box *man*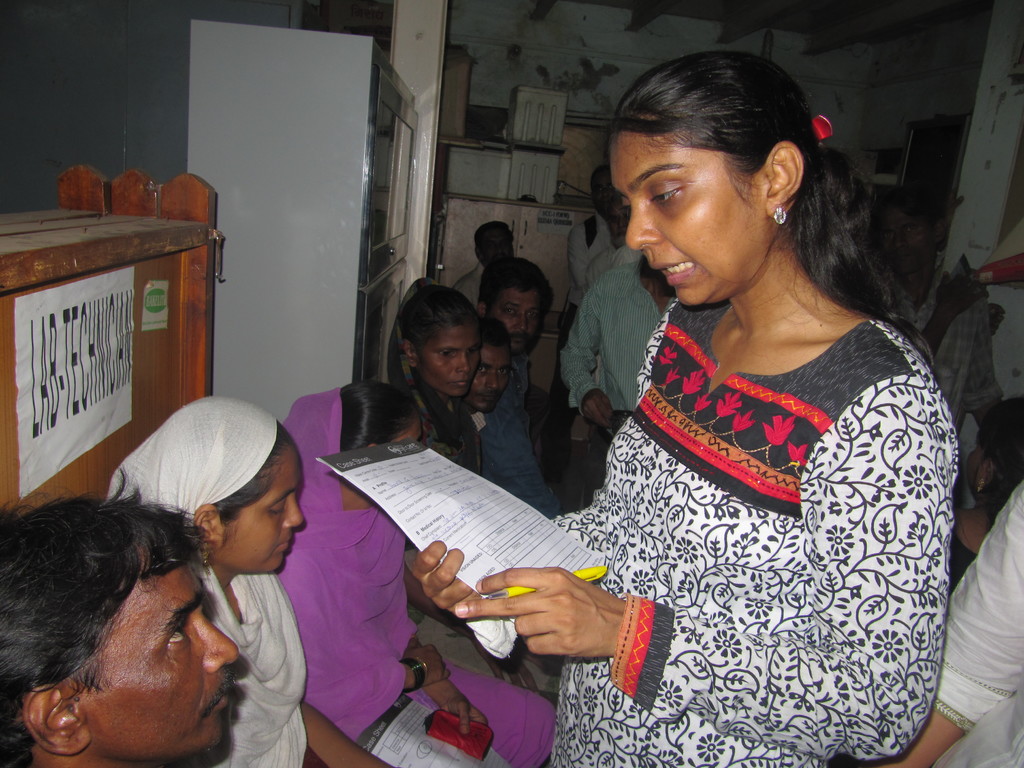
BBox(549, 147, 624, 277)
